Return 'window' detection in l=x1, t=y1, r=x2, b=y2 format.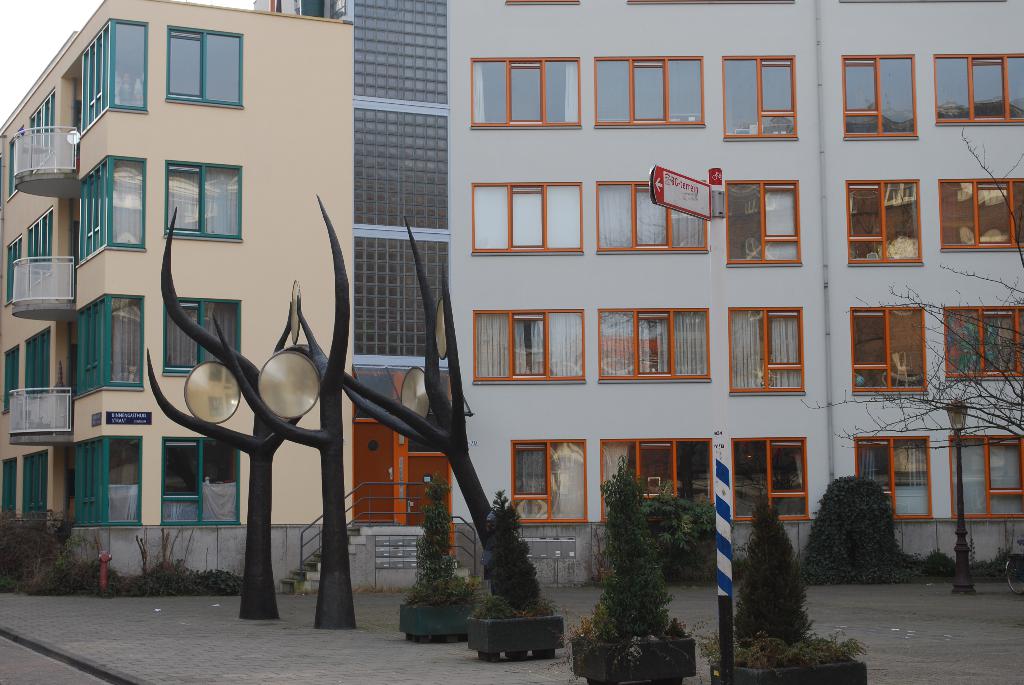
l=720, t=56, r=796, b=143.
